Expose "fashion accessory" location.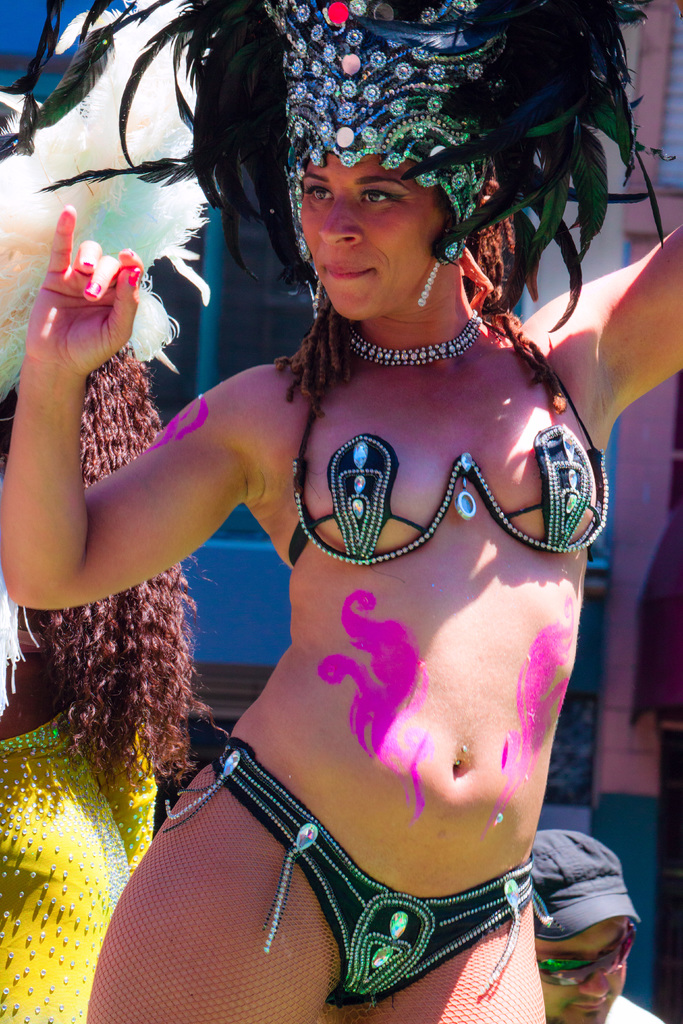
Exposed at 343 314 490 375.
